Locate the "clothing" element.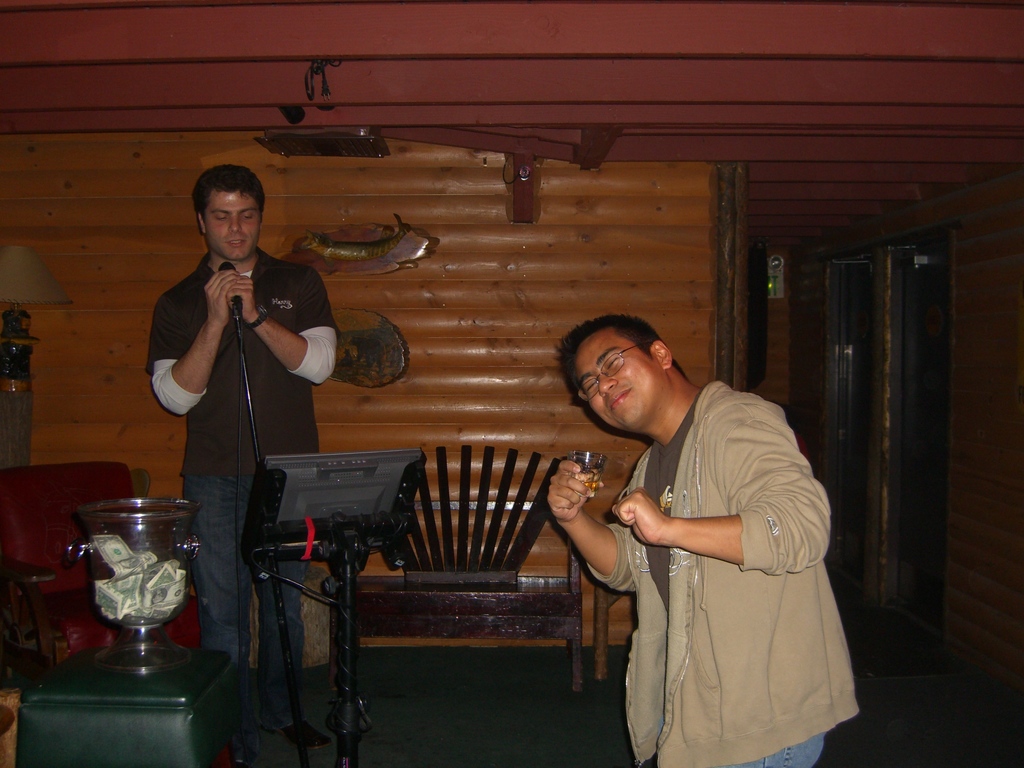
Element bbox: [141,259,354,739].
